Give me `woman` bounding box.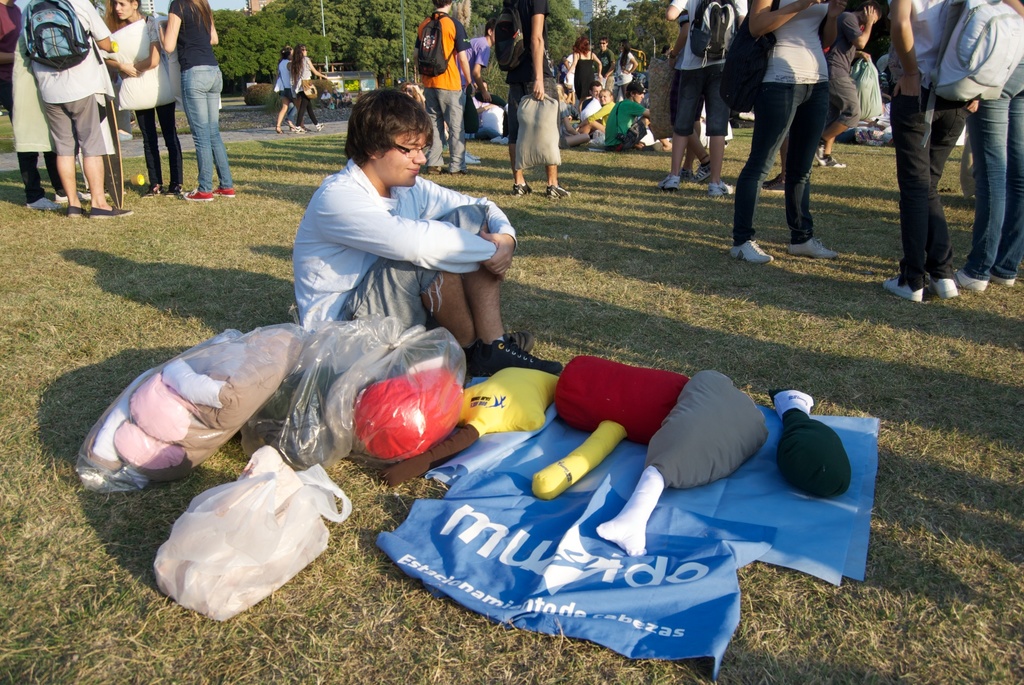
<region>615, 40, 637, 100</region>.
